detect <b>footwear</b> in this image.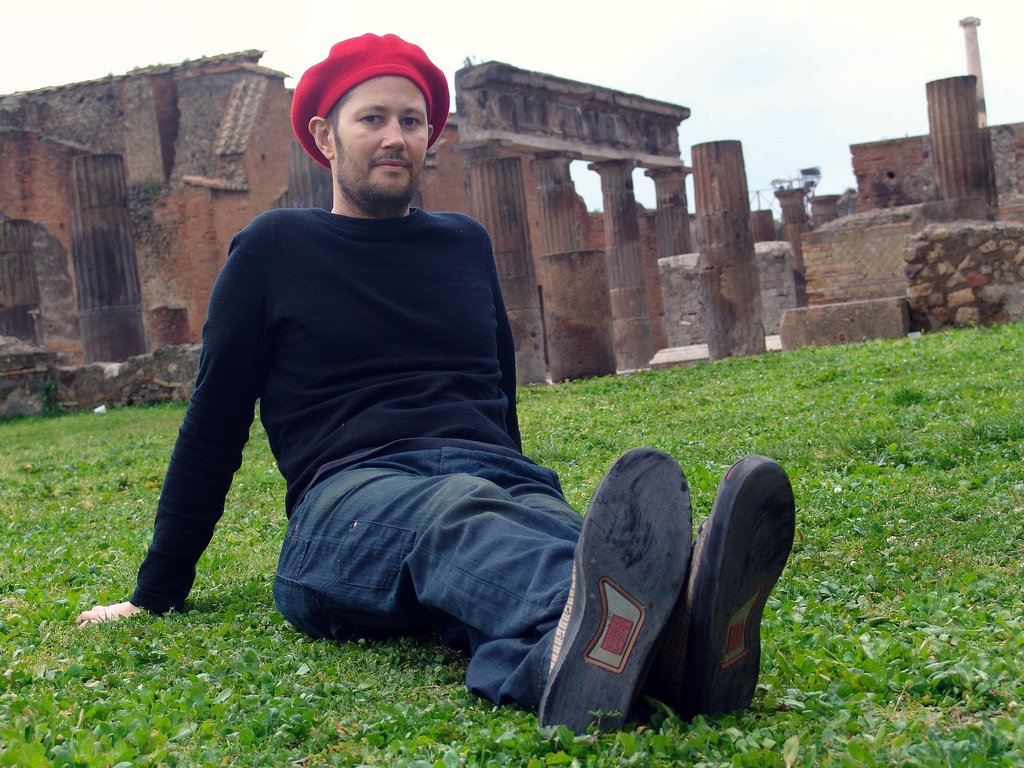
Detection: select_region(520, 444, 711, 741).
